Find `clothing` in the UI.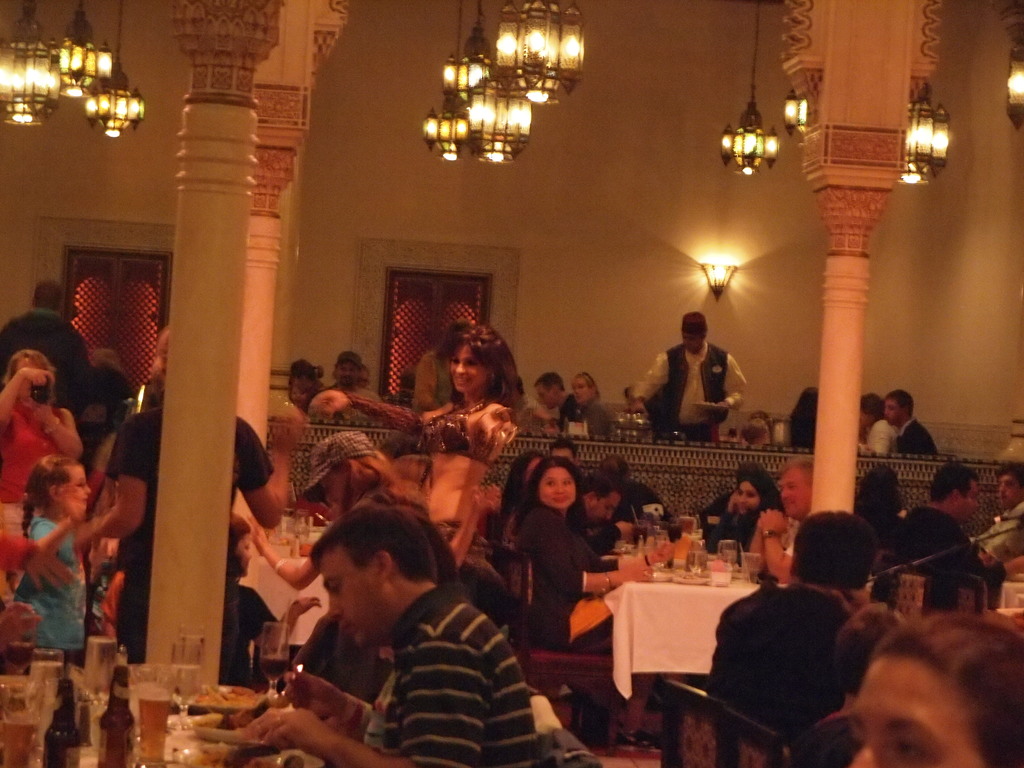
UI element at box(894, 512, 1023, 604).
